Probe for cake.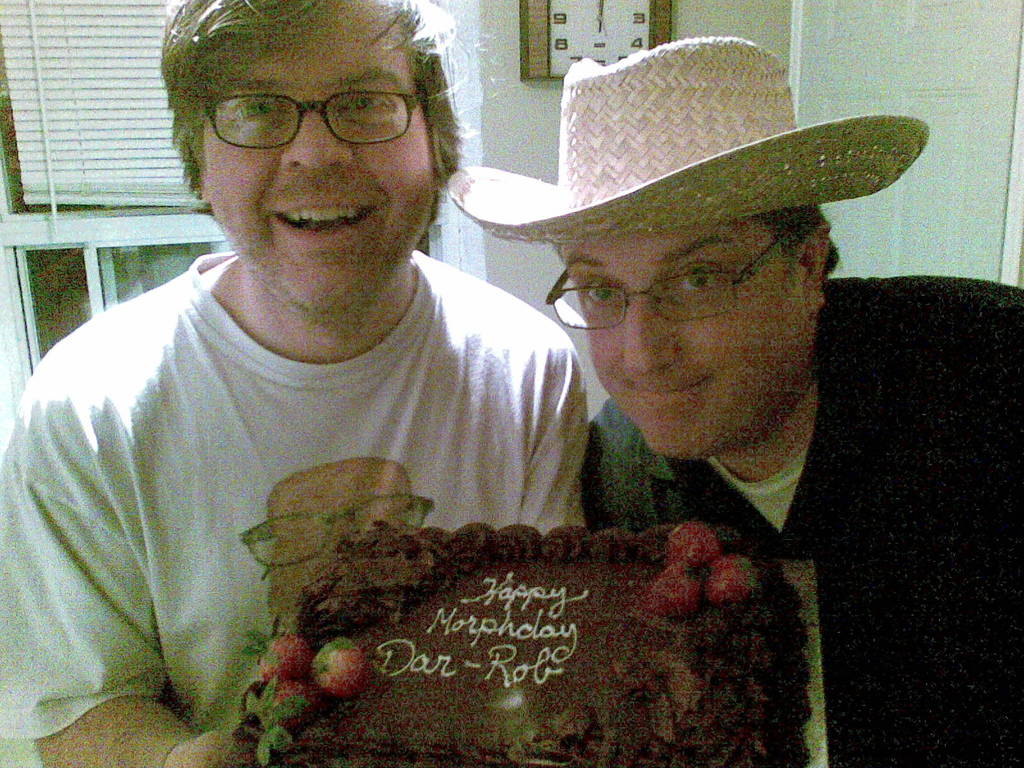
Probe result: x1=199, y1=498, x2=817, y2=767.
